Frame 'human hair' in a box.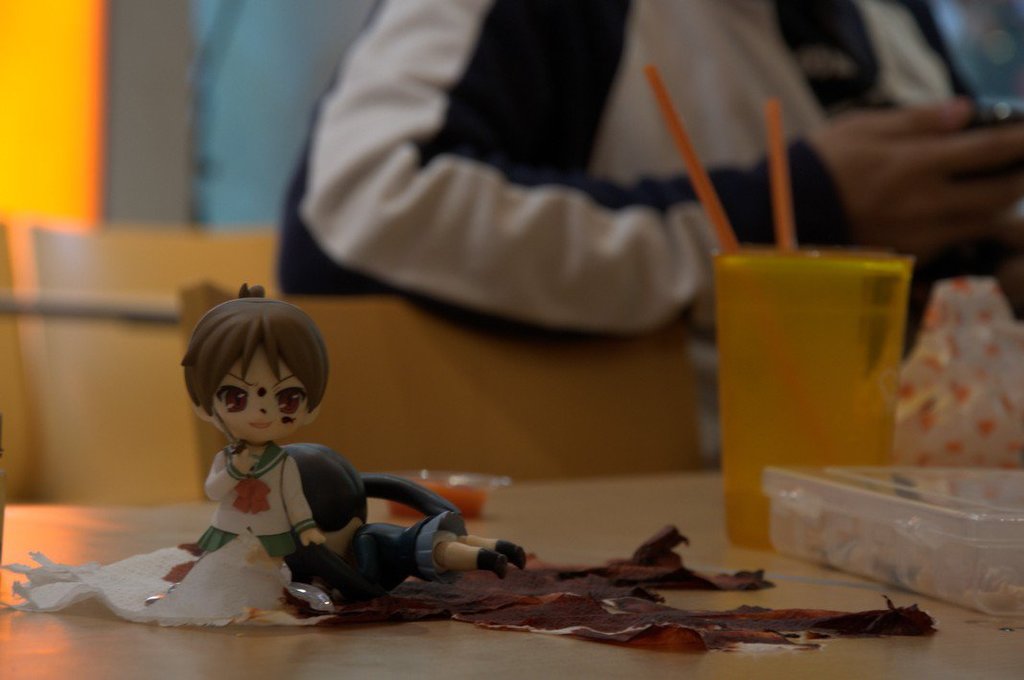
rect(178, 305, 313, 431).
